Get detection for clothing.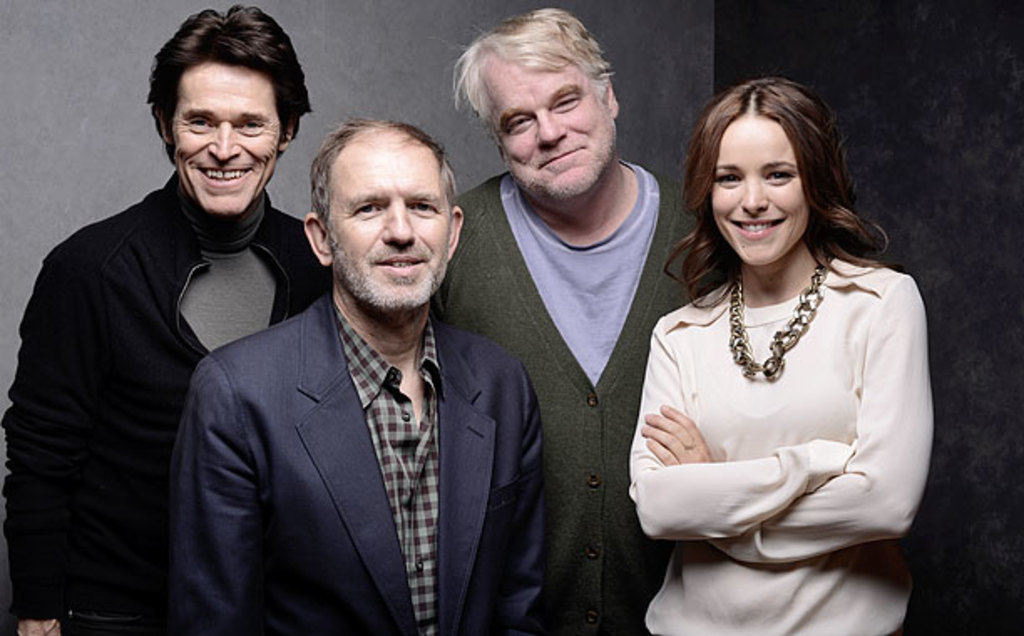
Detection: x1=634, y1=223, x2=934, y2=592.
